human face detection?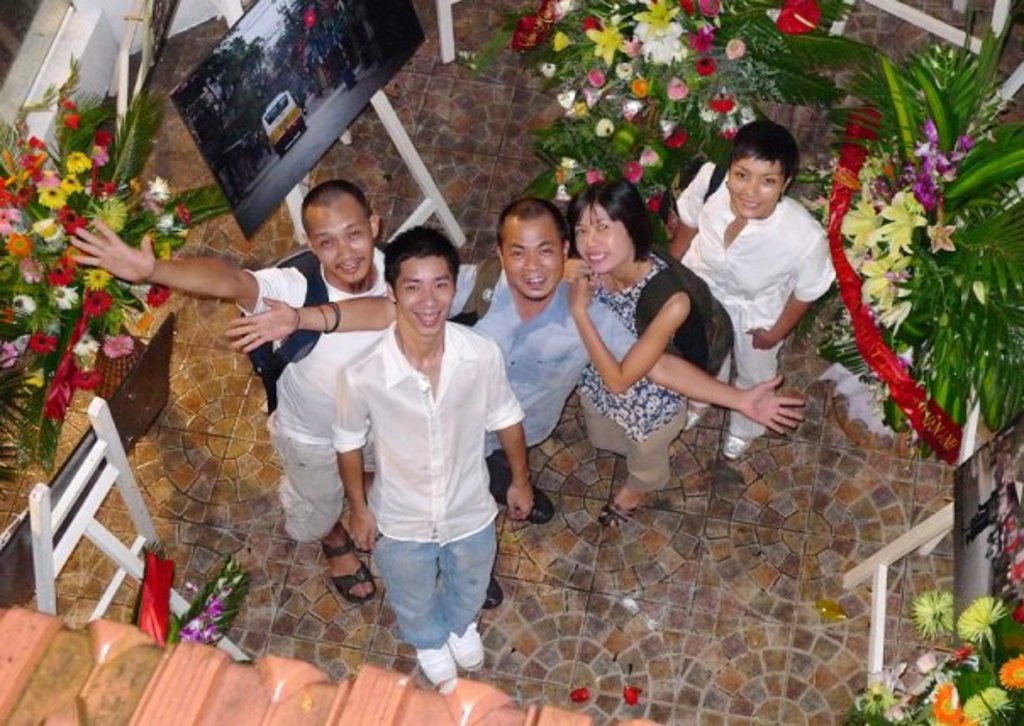
[500,222,559,297]
